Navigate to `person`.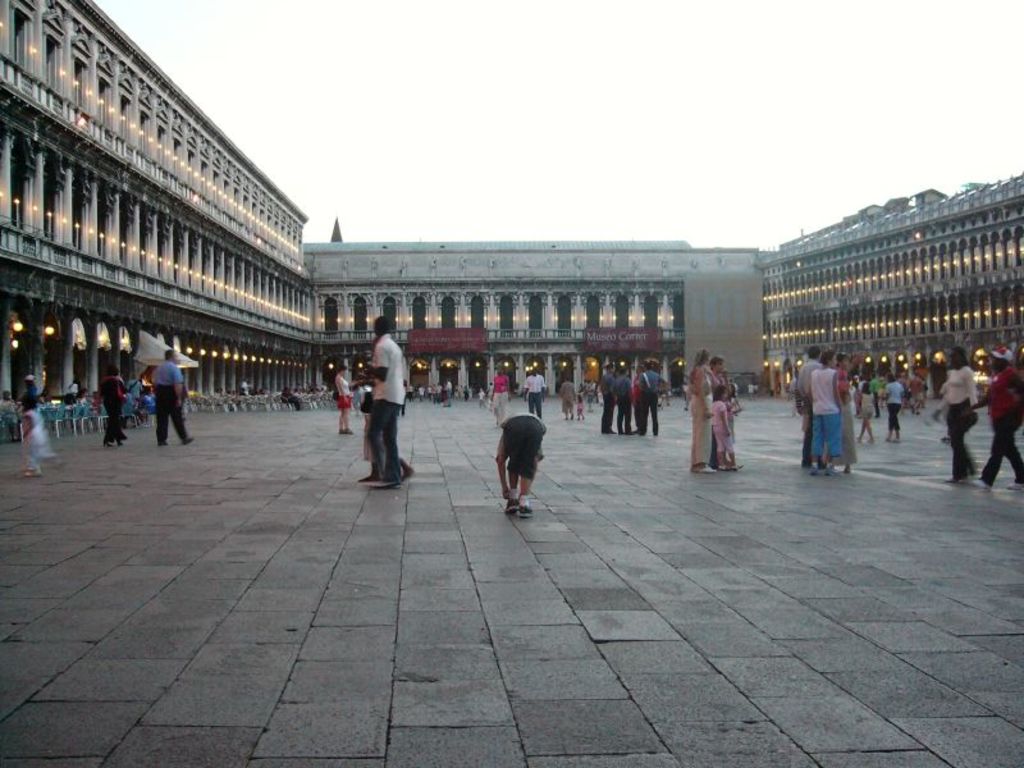
Navigation target: locate(346, 326, 408, 495).
